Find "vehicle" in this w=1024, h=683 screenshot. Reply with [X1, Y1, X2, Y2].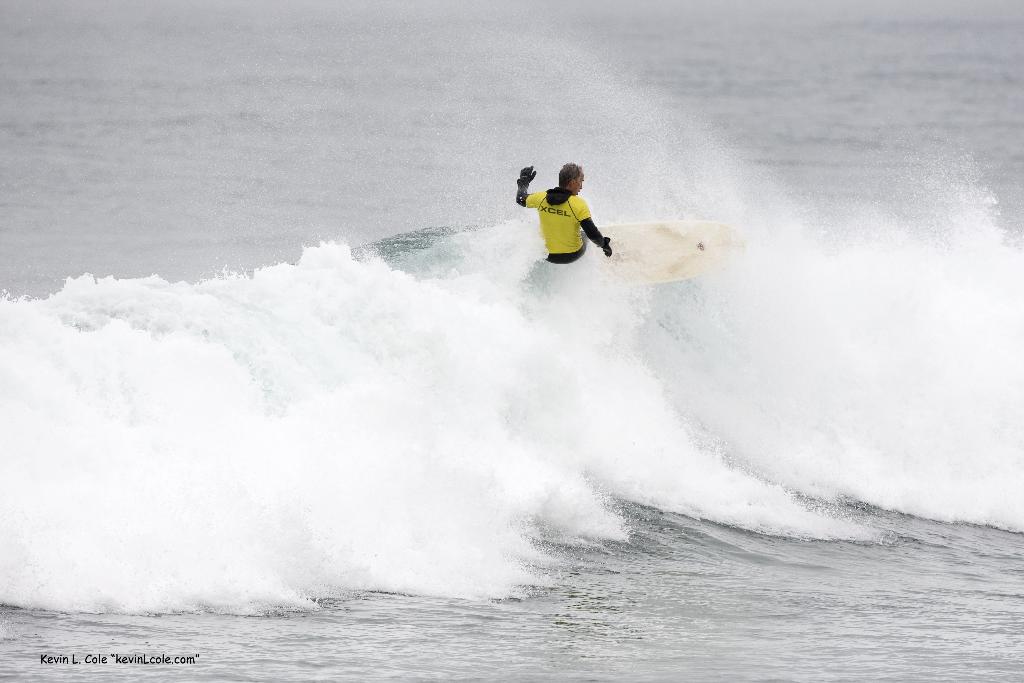
[362, 226, 748, 284].
